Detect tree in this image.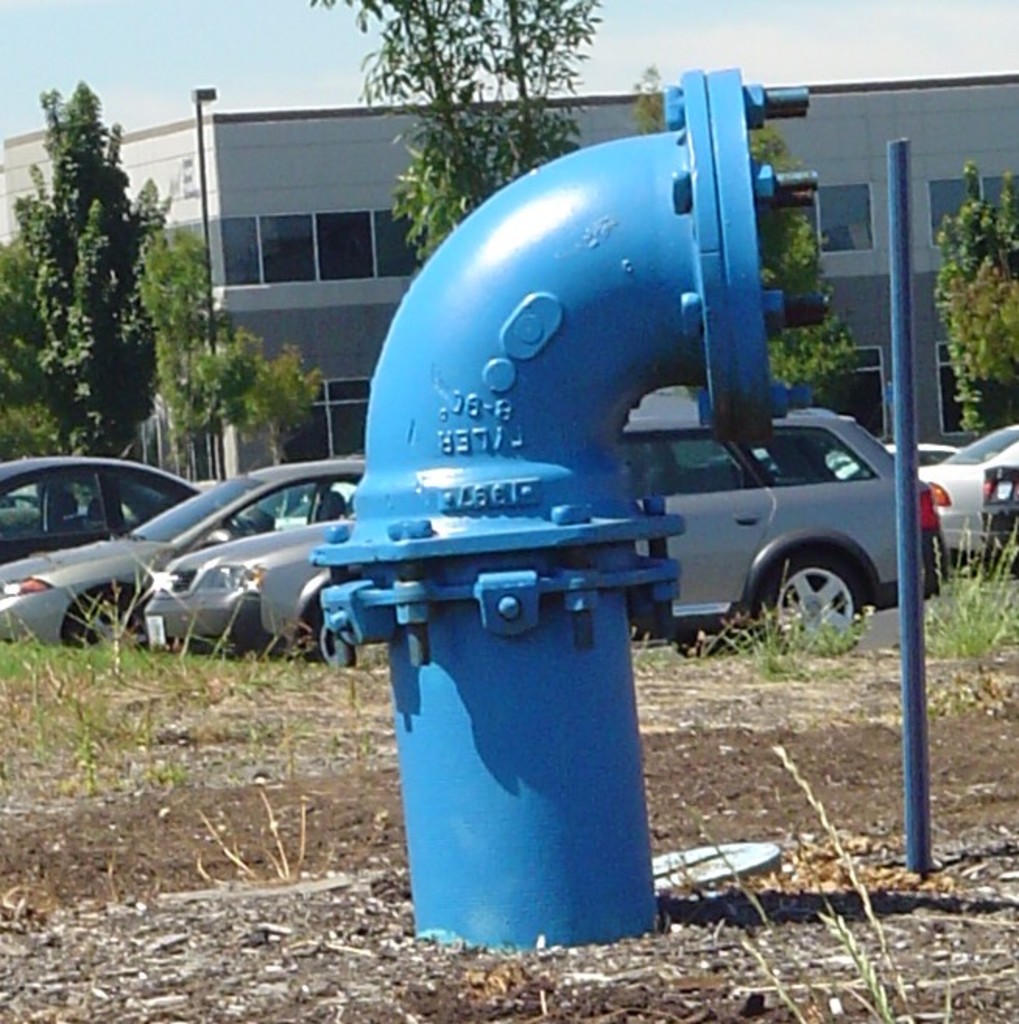
Detection: l=929, t=156, r=1017, b=443.
